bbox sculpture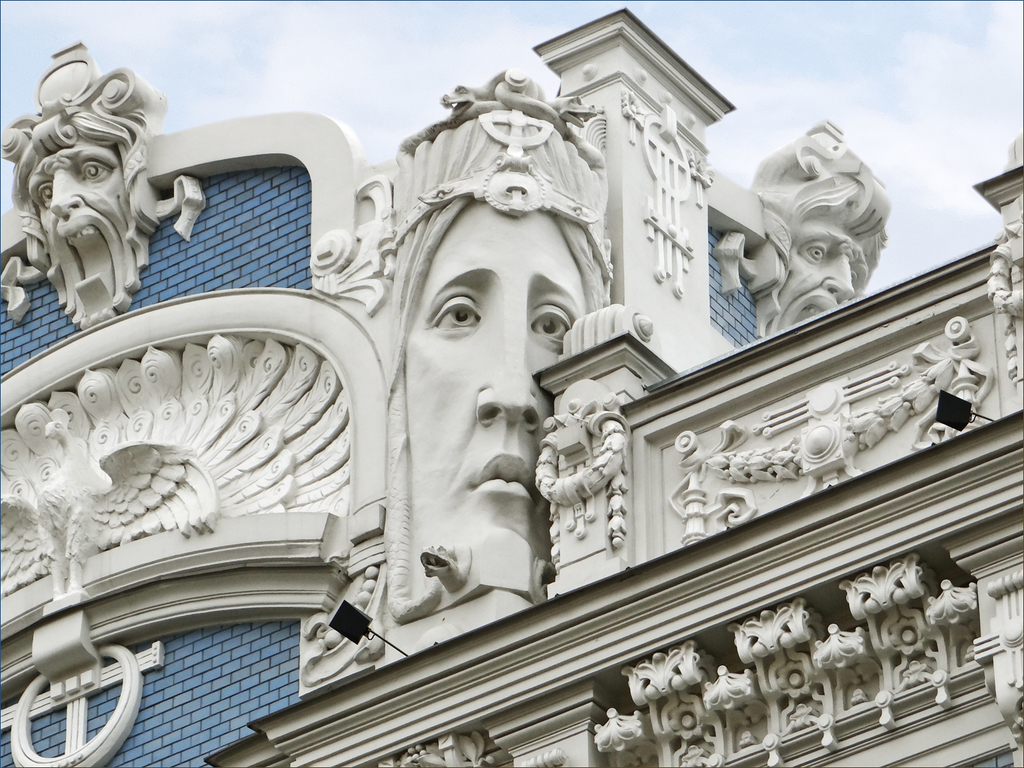
x1=575, y1=506, x2=1023, y2=767
